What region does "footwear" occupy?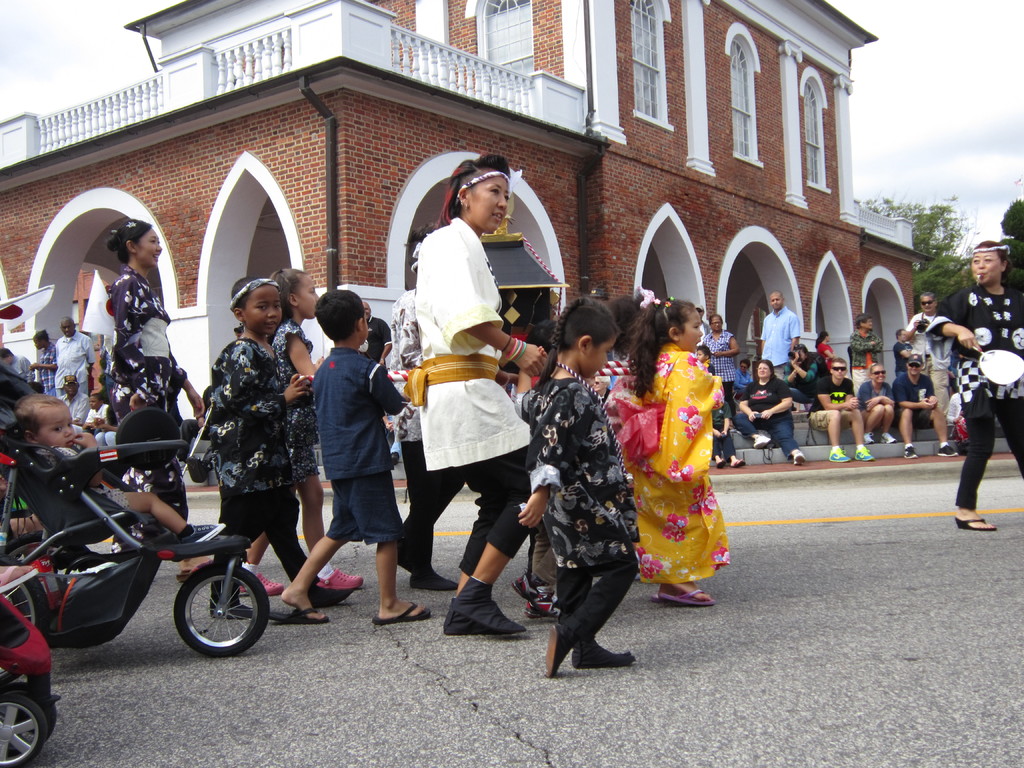
BBox(714, 459, 724, 467).
